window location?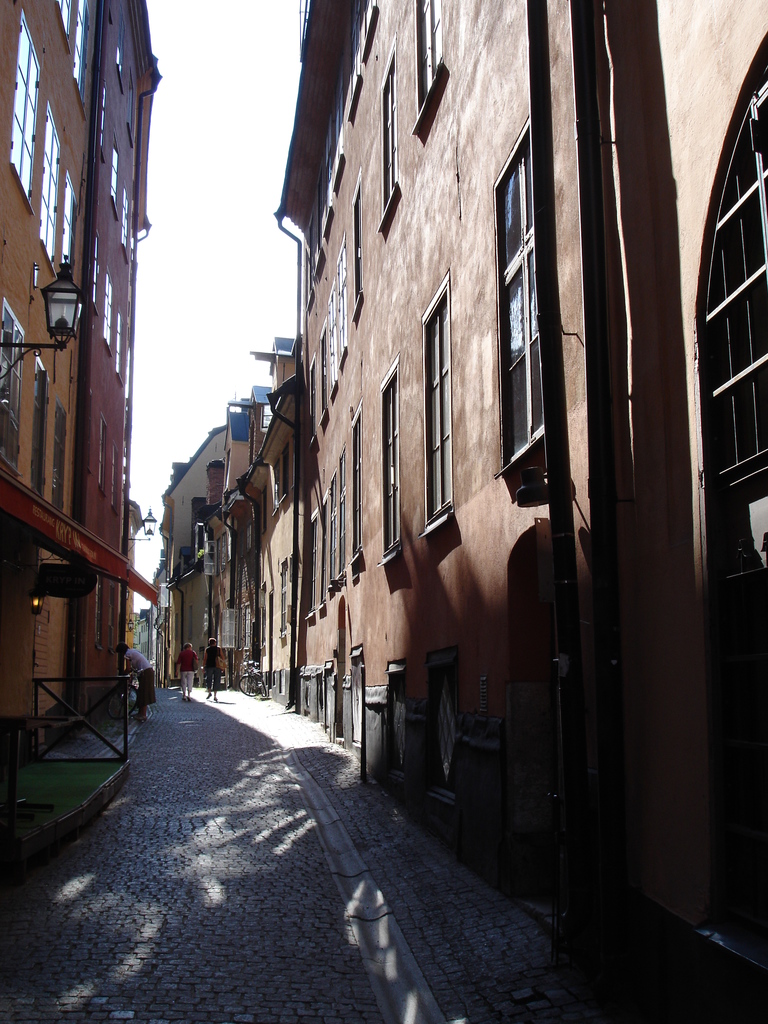
(left=99, top=264, right=118, bottom=349)
